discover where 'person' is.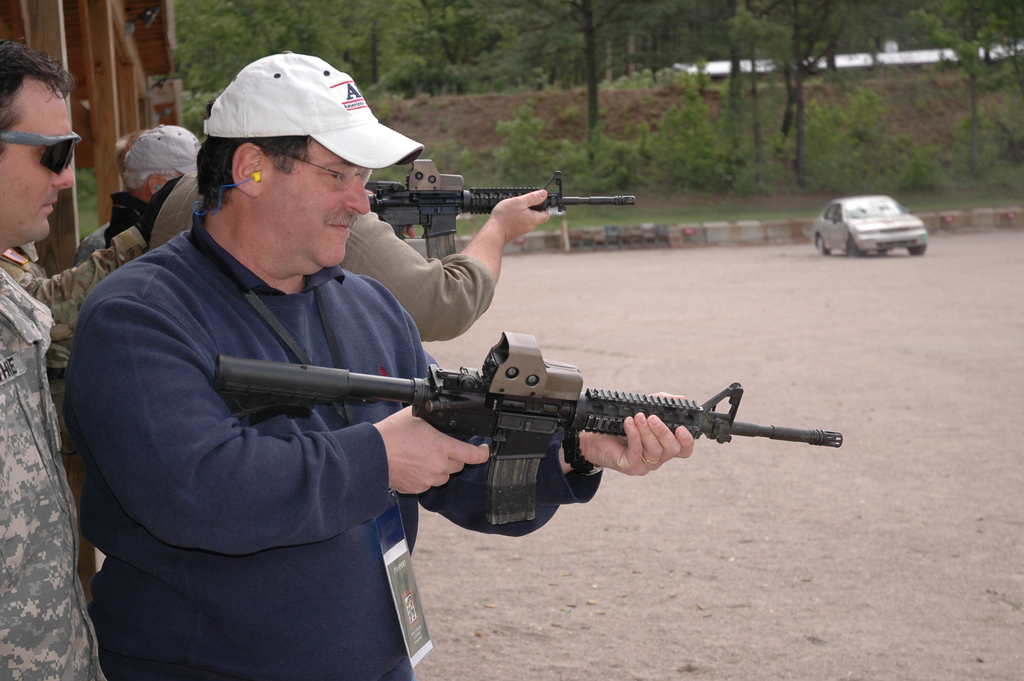
Discovered at left=56, top=52, right=698, bottom=680.
